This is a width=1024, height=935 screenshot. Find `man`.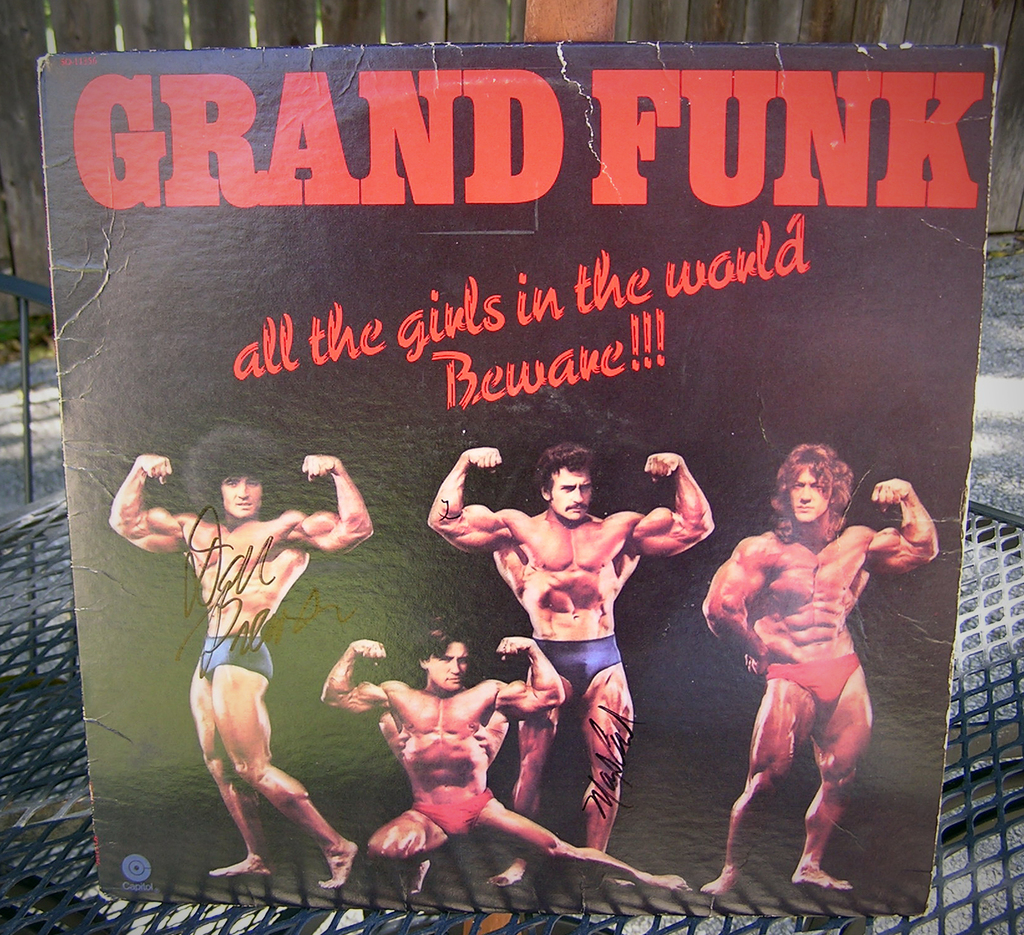
Bounding box: <box>427,448,716,887</box>.
